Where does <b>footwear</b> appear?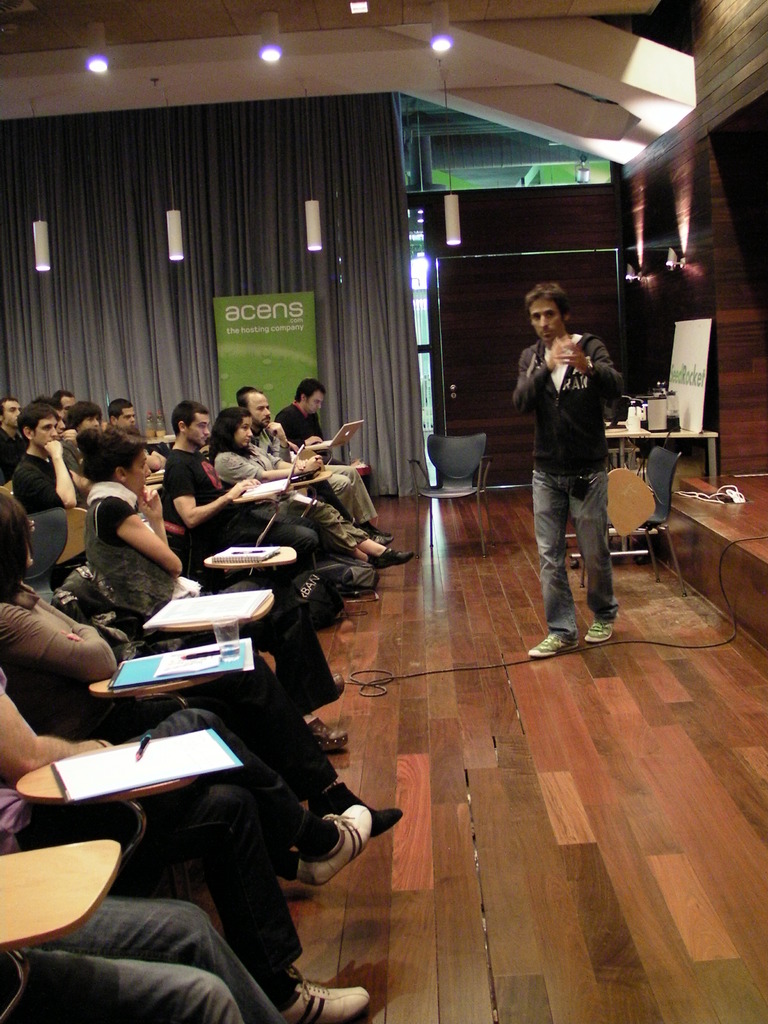
Appears at x1=305, y1=720, x2=356, y2=748.
